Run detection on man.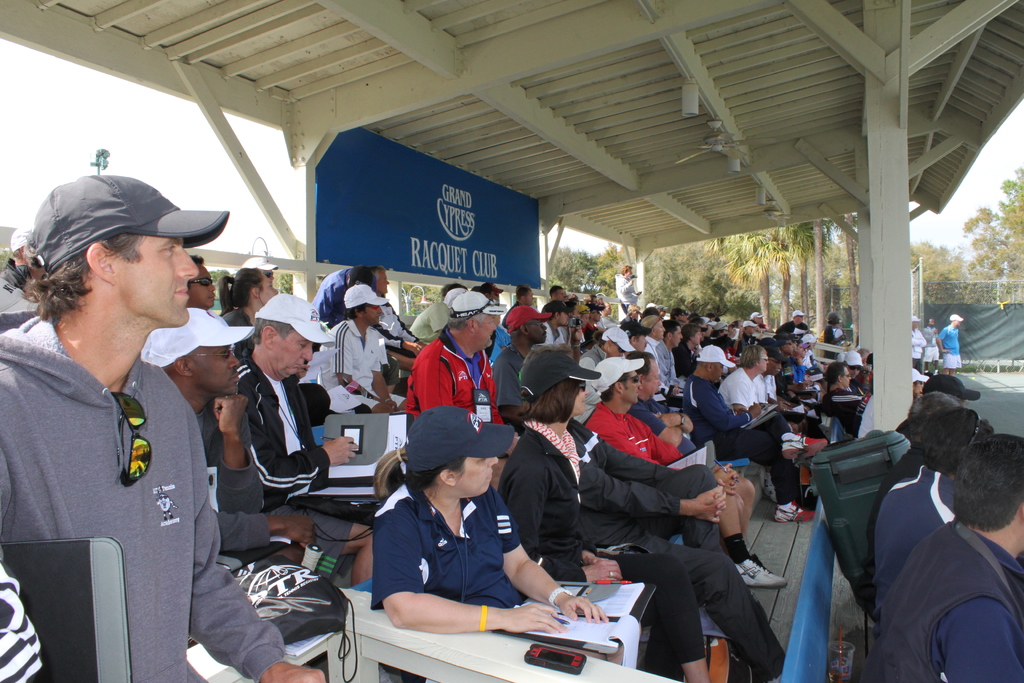
Result: [627,345,781,583].
